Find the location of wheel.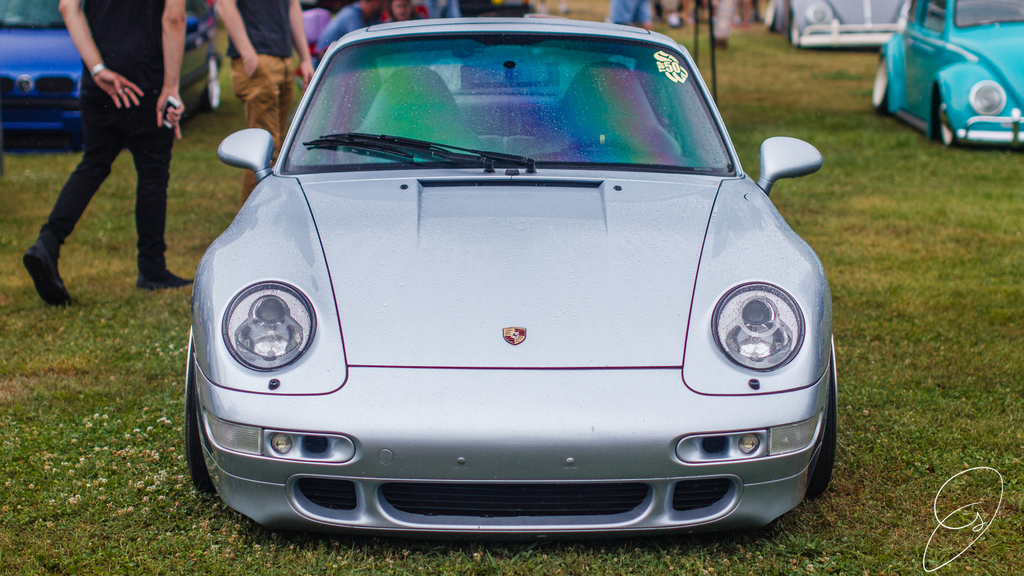
Location: bbox=(182, 327, 215, 493).
